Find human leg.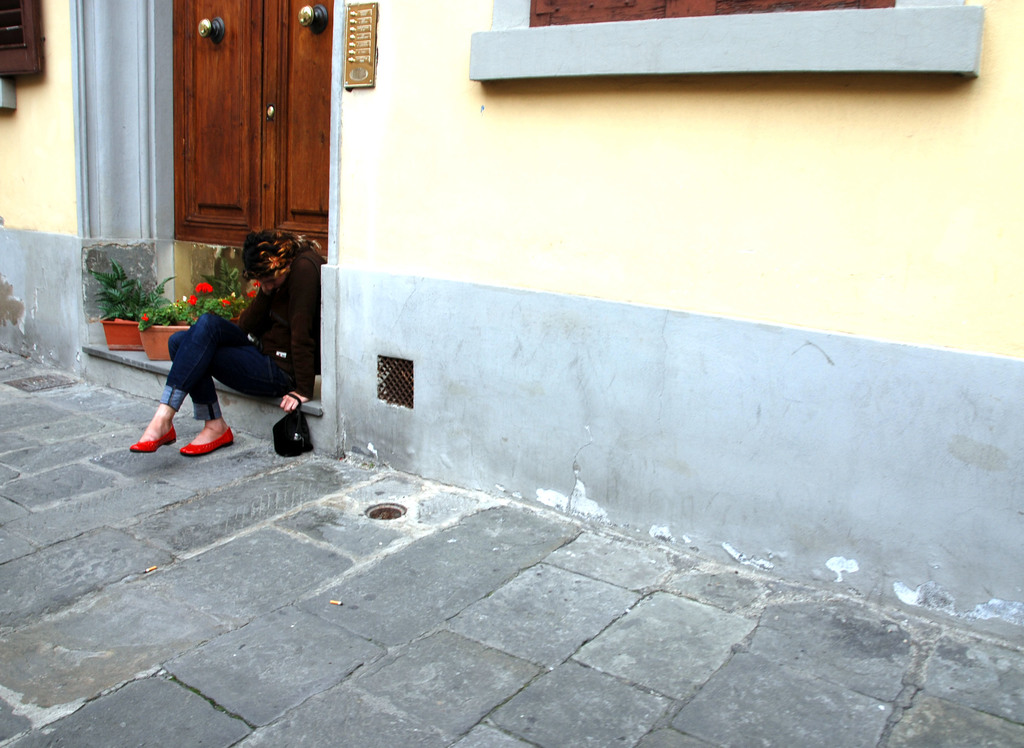
135:305:258:448.
